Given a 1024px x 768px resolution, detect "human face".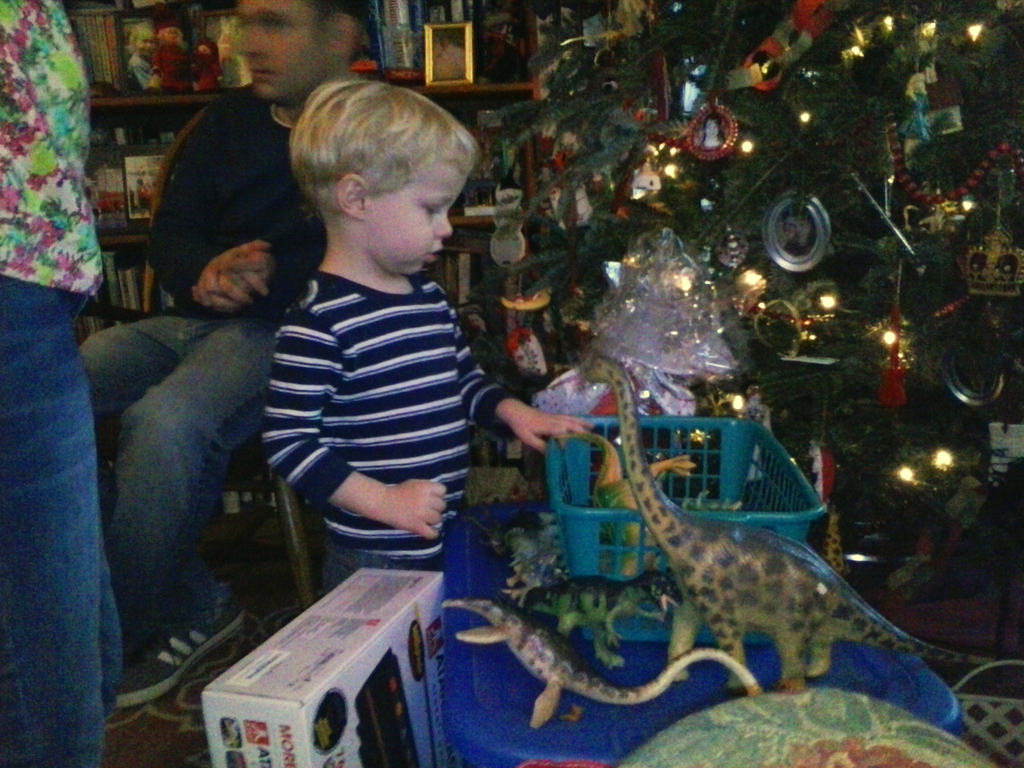
bbox(363, 158, 467, 274).
